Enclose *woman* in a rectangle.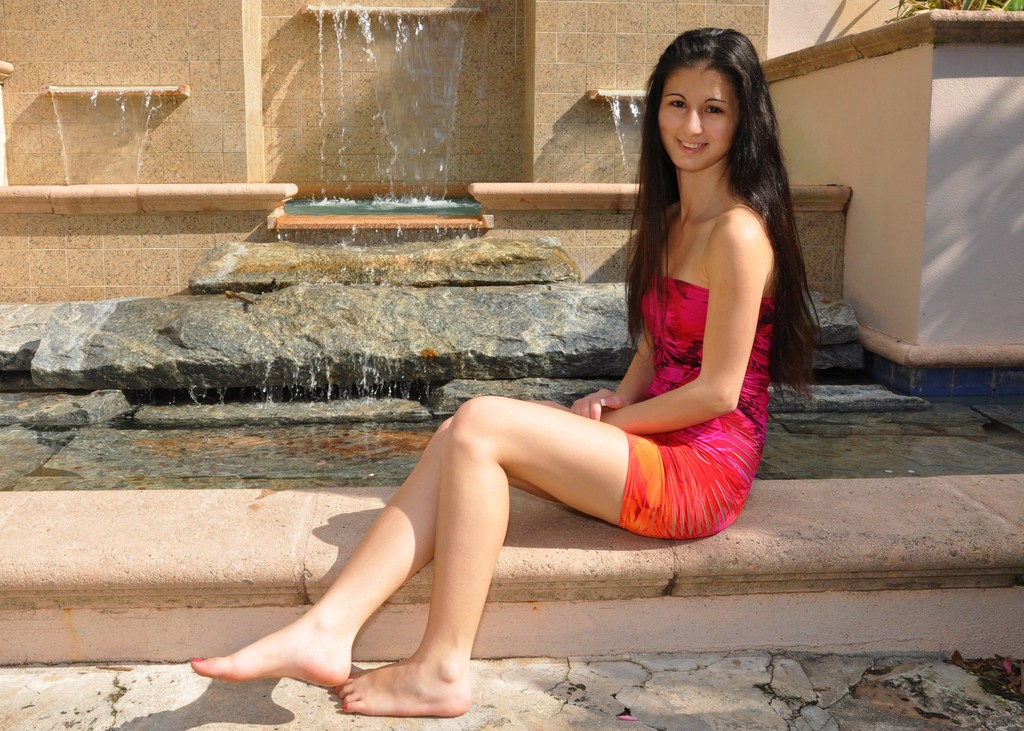
detection(188, 25, 826, 716).
